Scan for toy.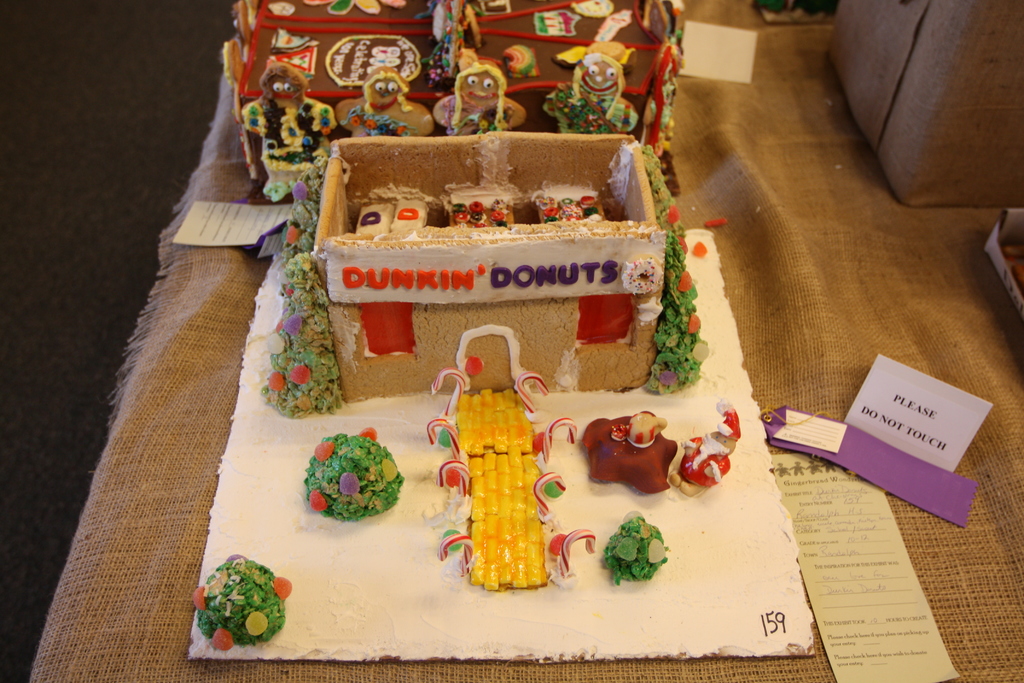
Scan result: [282,158,325,268].
